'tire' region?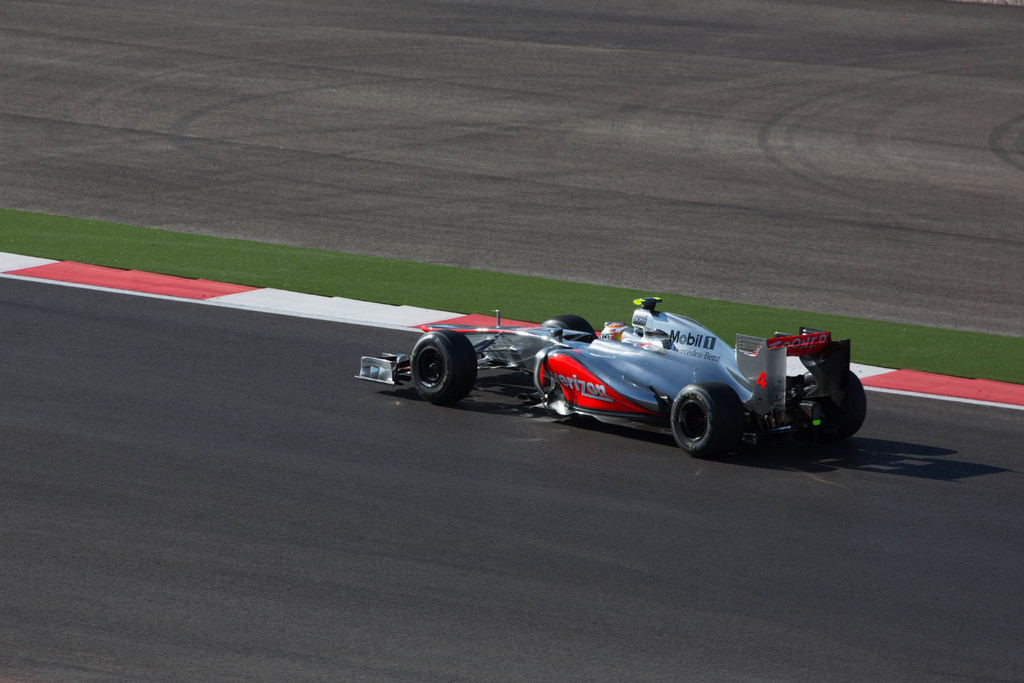
x1=539 y1=312 x2=596 y2=341
